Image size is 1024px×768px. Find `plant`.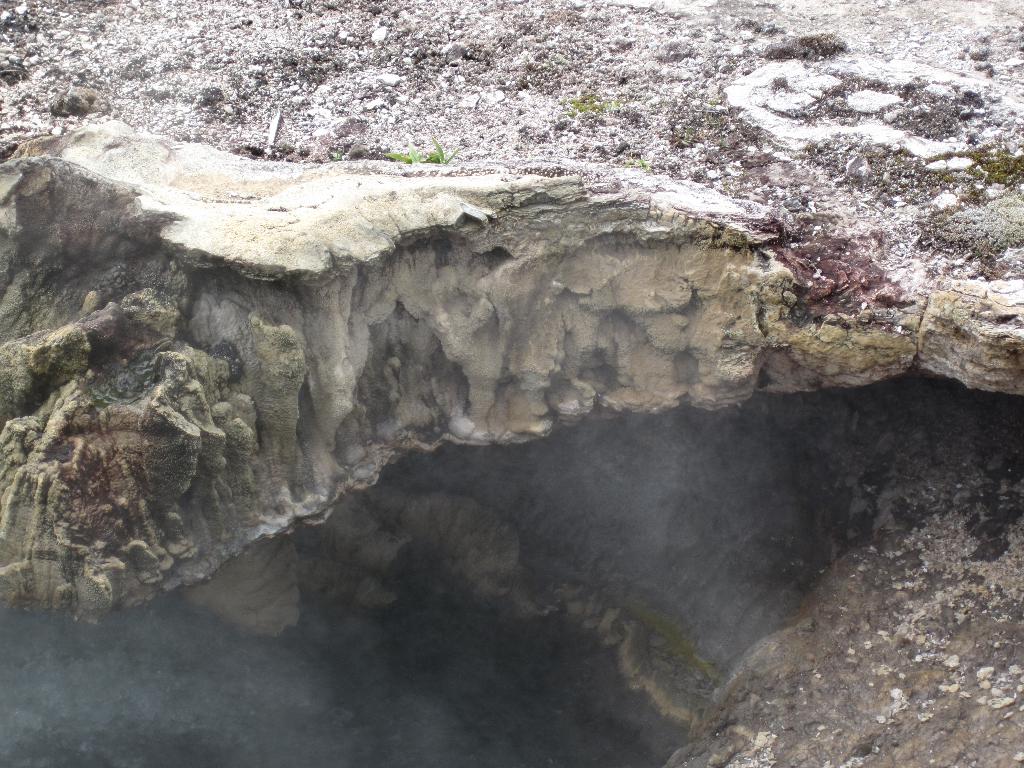
(x1=719, y1=132, x2=734, y2=150).
